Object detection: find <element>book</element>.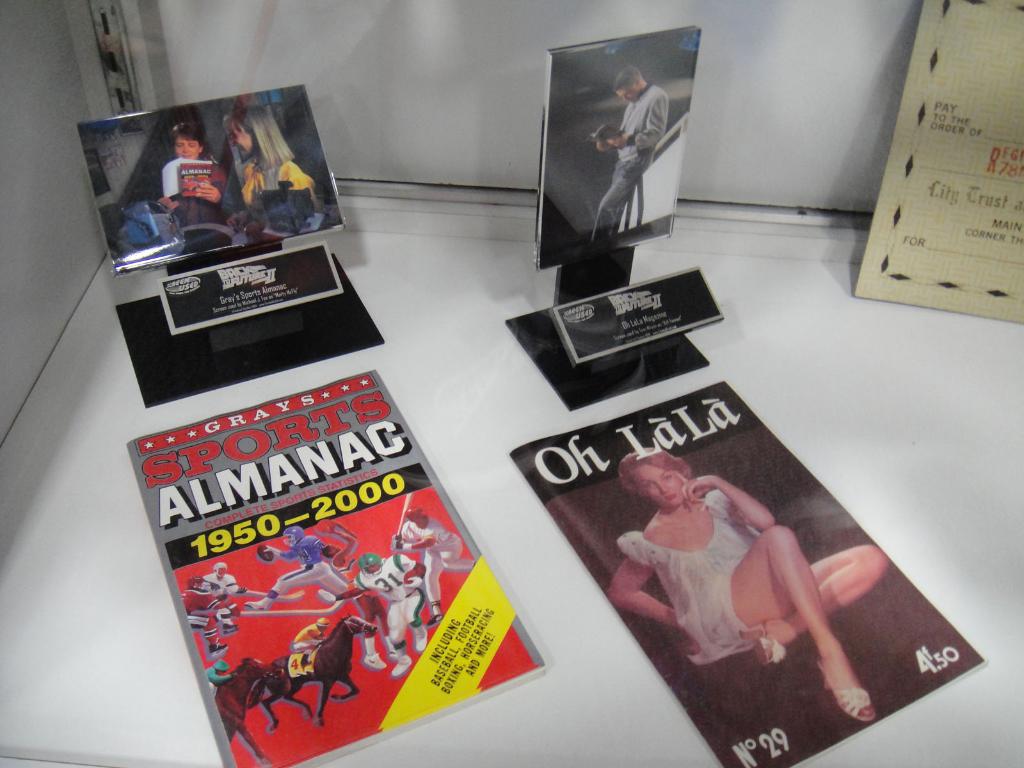
bbox(126, 366, 548, 767).
